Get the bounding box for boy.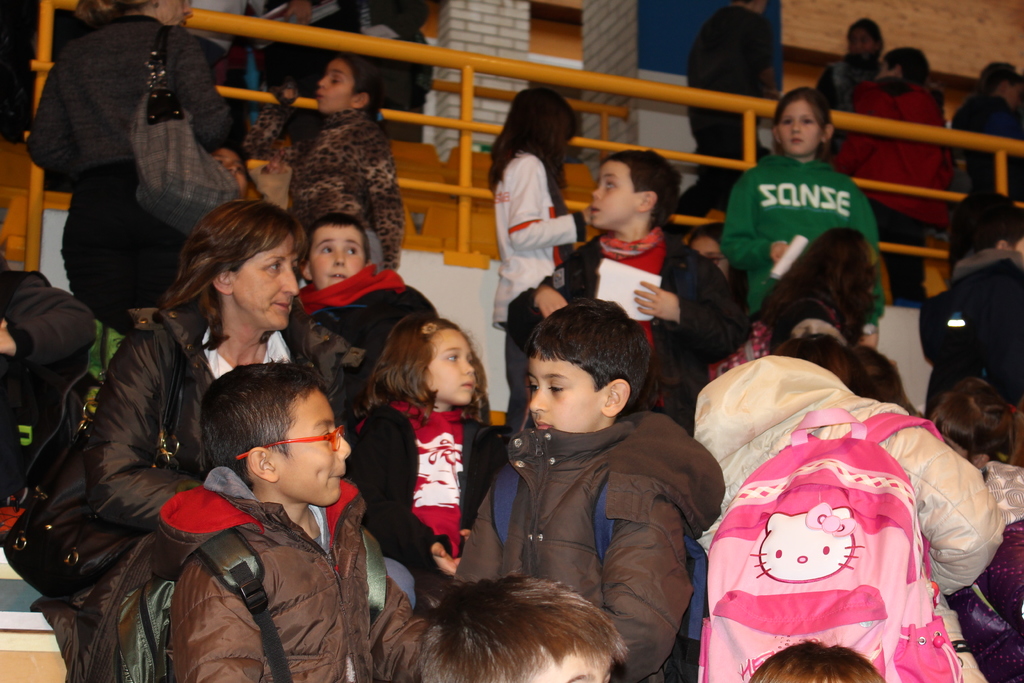
282:213:440:419.
